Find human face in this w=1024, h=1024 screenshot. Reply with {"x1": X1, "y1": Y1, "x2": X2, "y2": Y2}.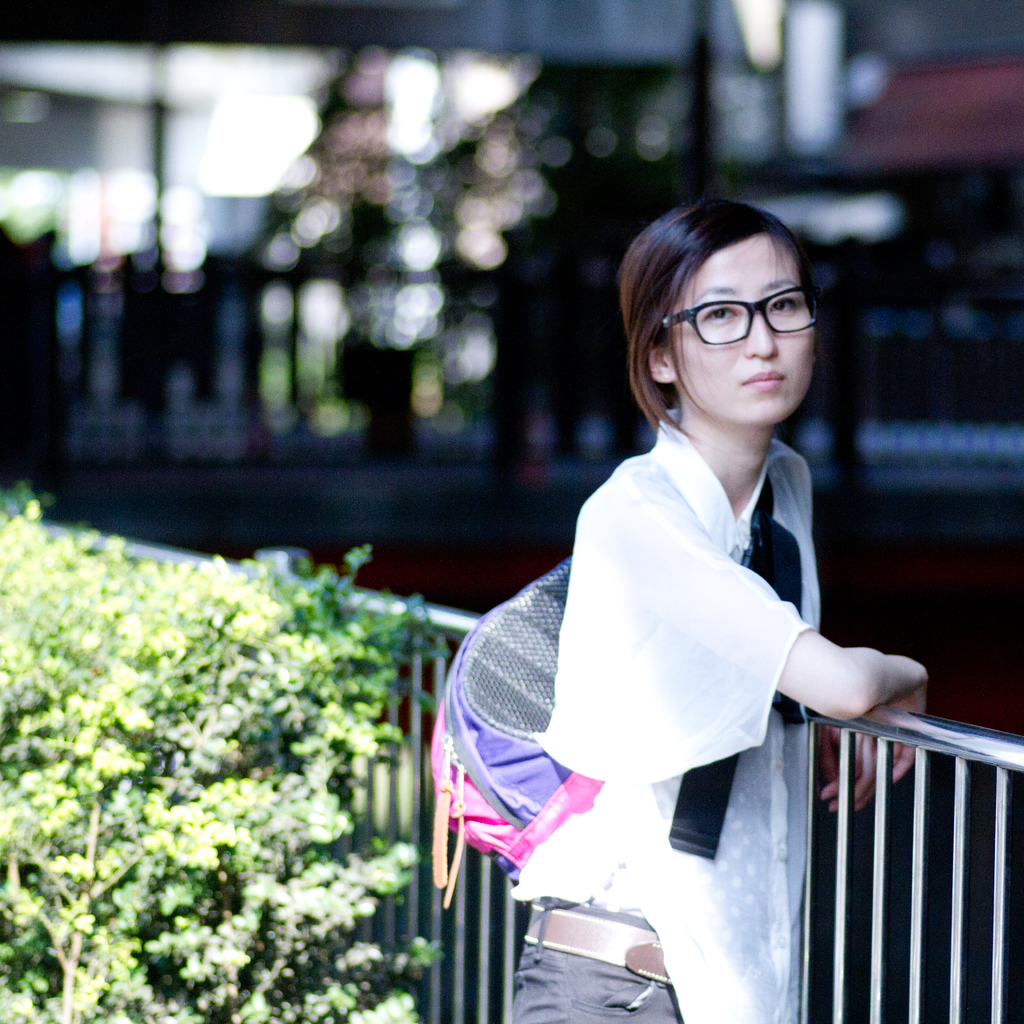
{"x1": 664, "y1": 236, "x2": 815, "y2": 426}.
